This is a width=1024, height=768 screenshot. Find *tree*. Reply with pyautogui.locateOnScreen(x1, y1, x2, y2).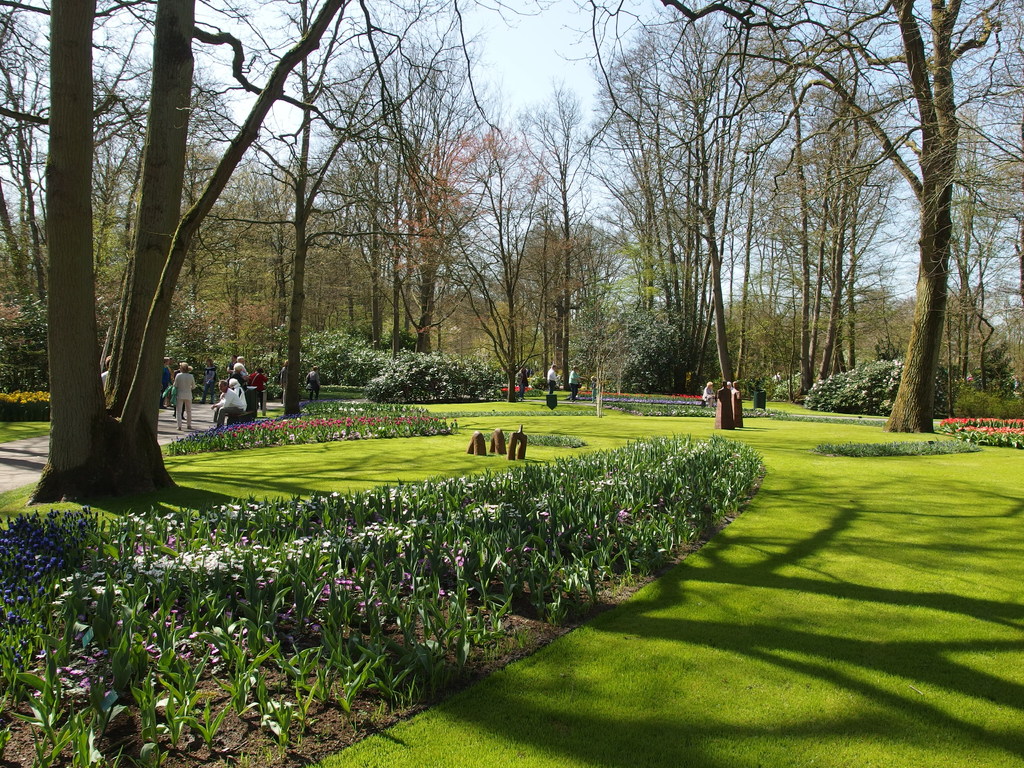
pyautogui.locateOnScreen(941, 281, 1012, 400).
